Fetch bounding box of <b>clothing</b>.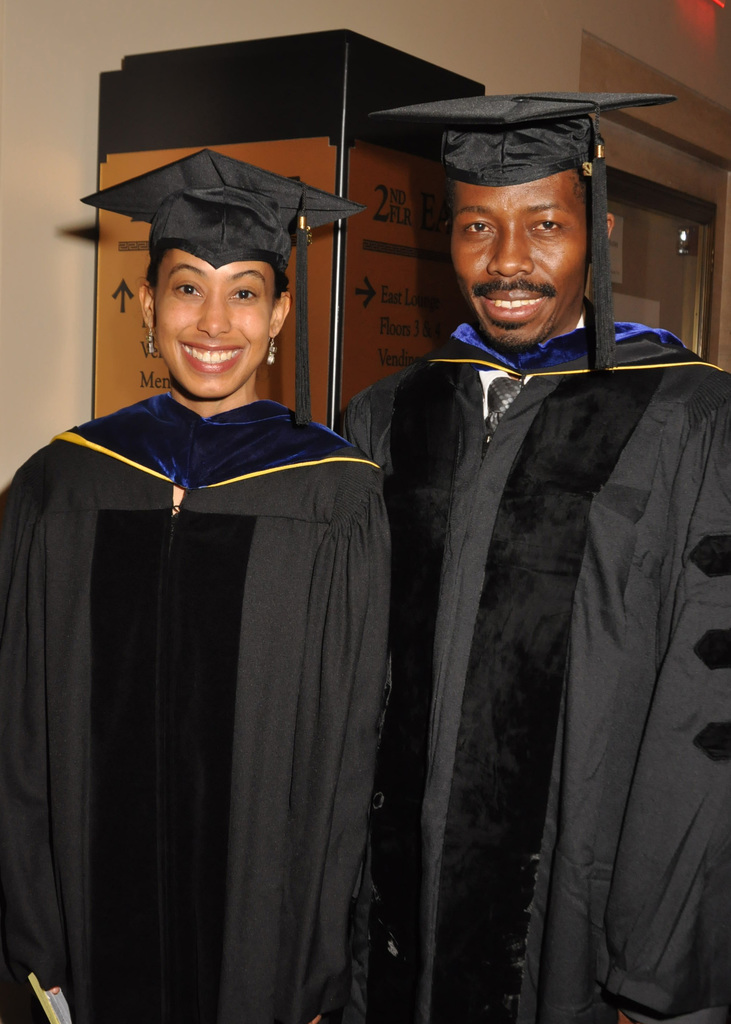
Bbox: BBox(336, 312, 730, 1023).
